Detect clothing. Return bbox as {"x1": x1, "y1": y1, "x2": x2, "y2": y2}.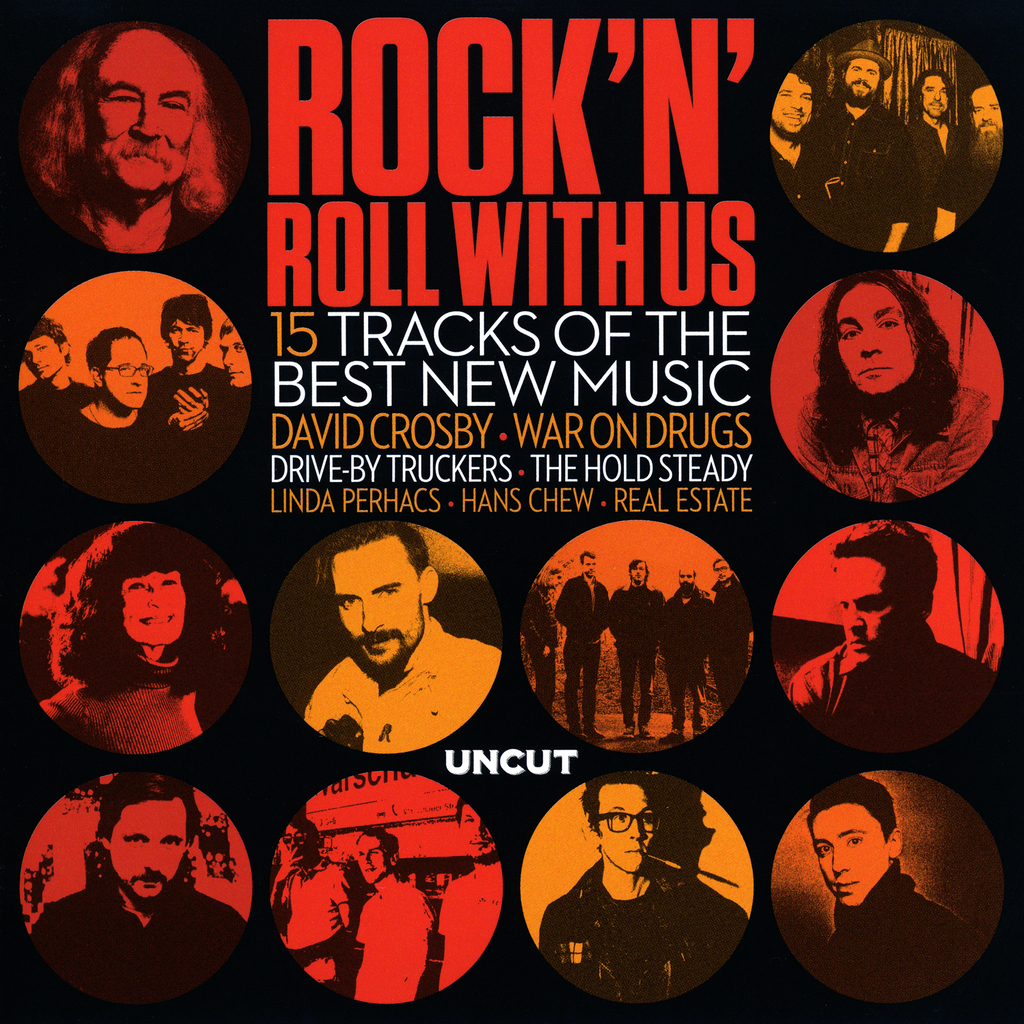
{"x1": 526, "y1": 860, "x2": 764, "y2": 1023}.
